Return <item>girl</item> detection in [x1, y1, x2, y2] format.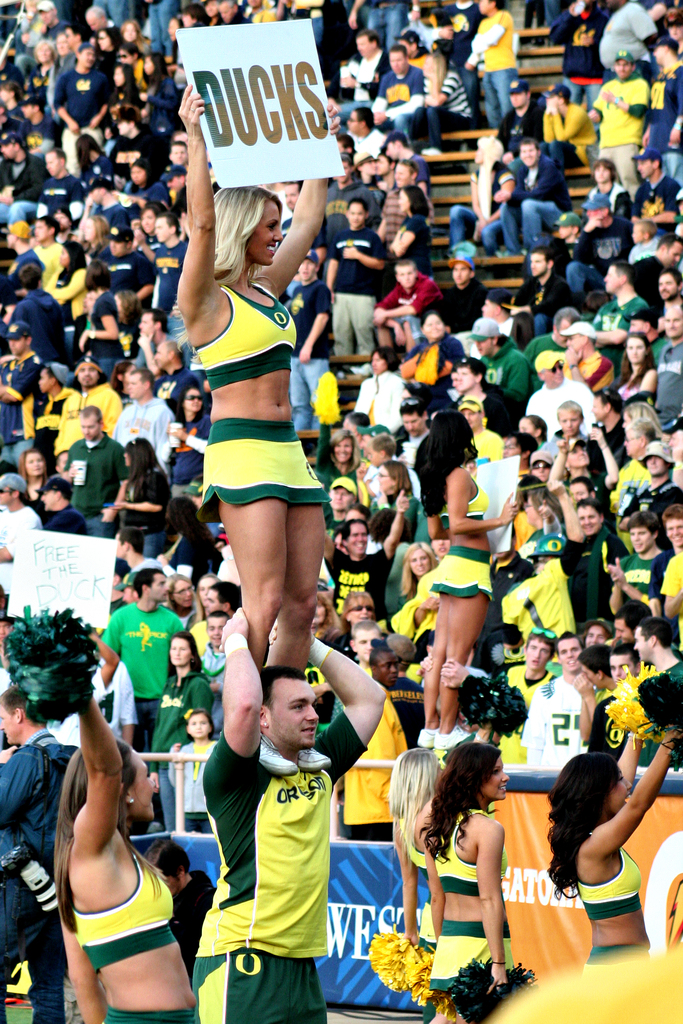
[79, 259, 123, 381].
